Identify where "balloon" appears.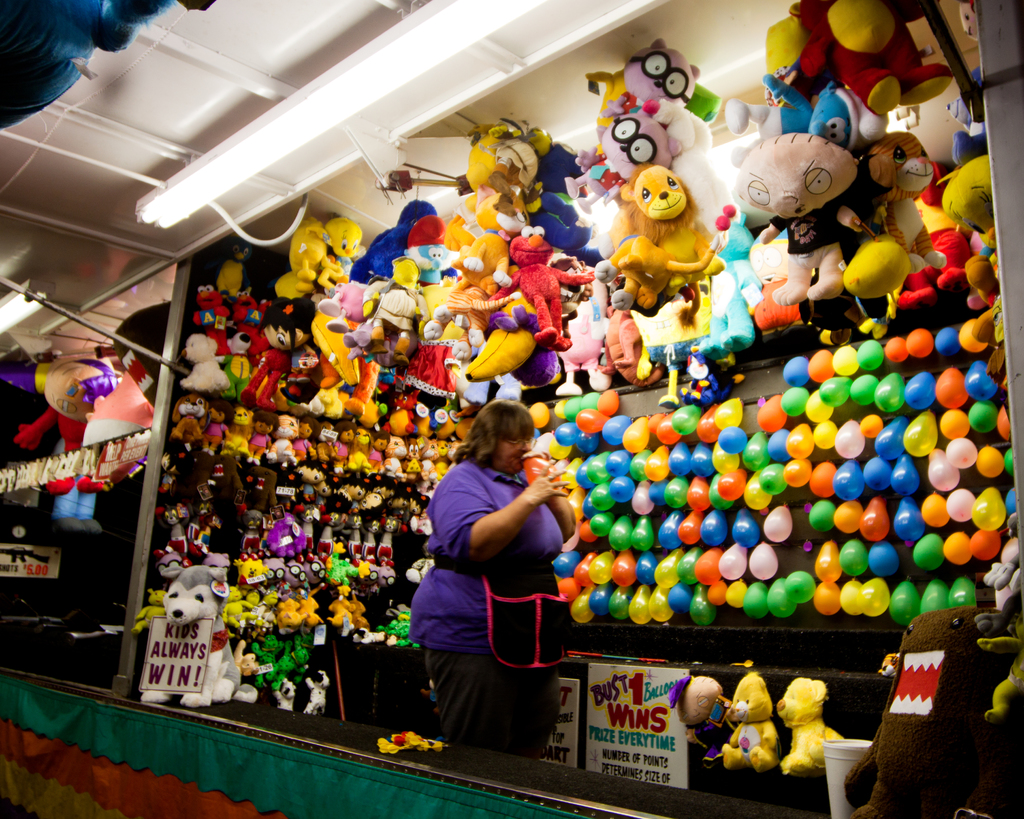
Appears at bbox=[612, 512, 630, 550].
